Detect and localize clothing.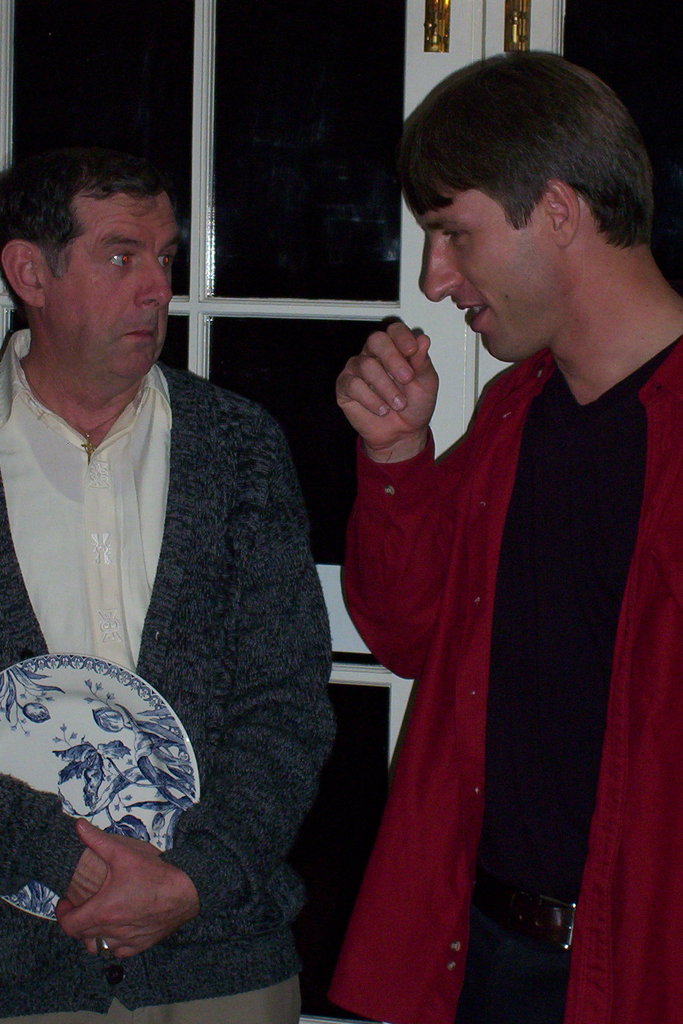
Localized at (x1=312, y1=335, x2=682, y2=1023).
